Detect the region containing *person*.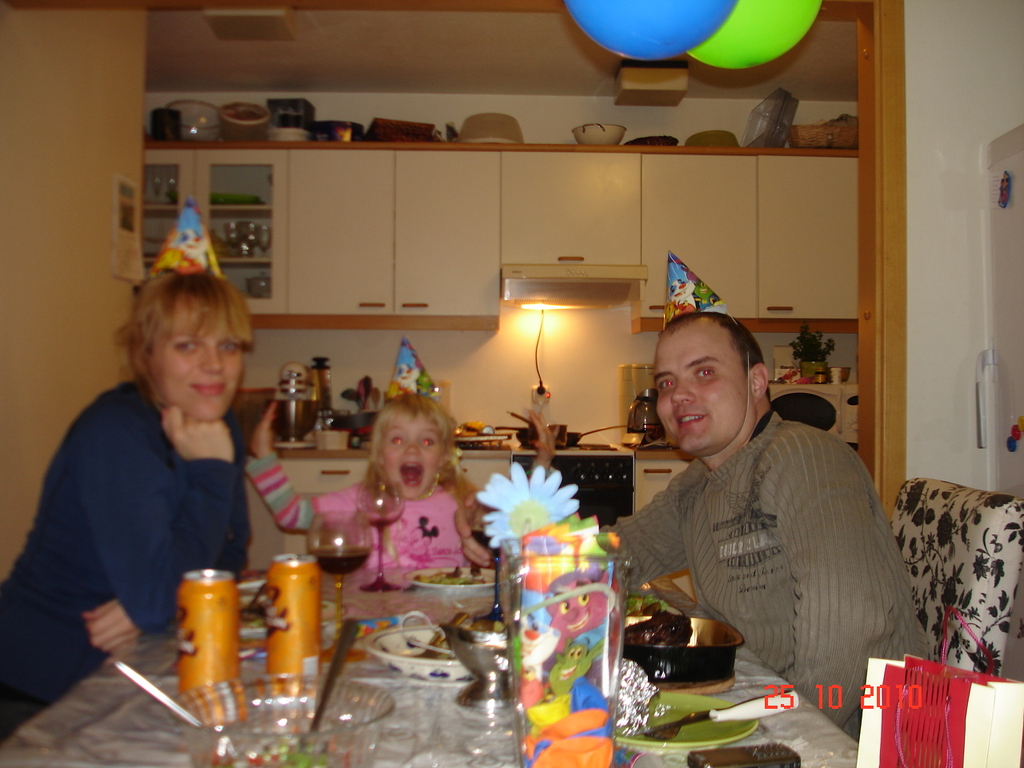
586:298:895:748.
